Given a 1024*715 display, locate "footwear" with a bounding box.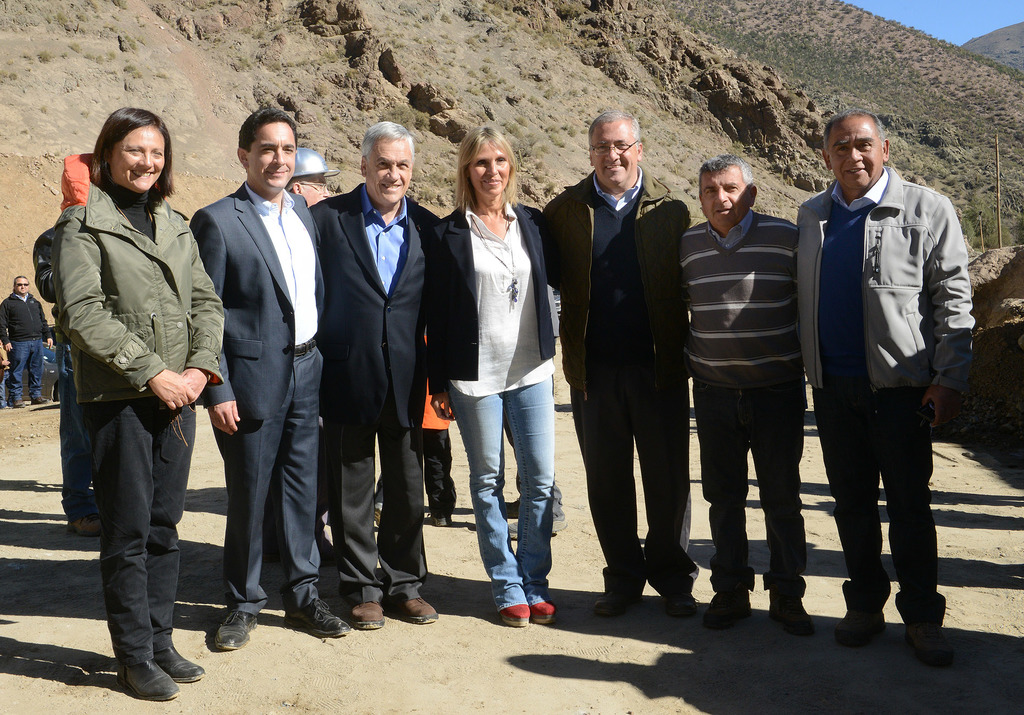
Located: 589/591/634/620.
